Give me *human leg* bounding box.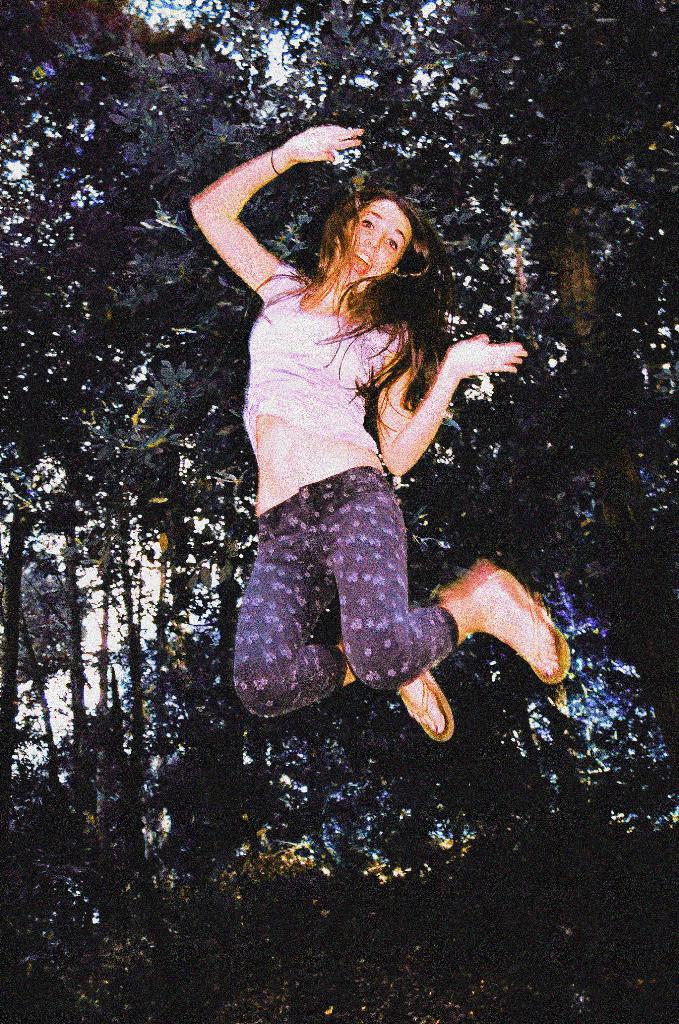
(303, 461, 571, 692).
